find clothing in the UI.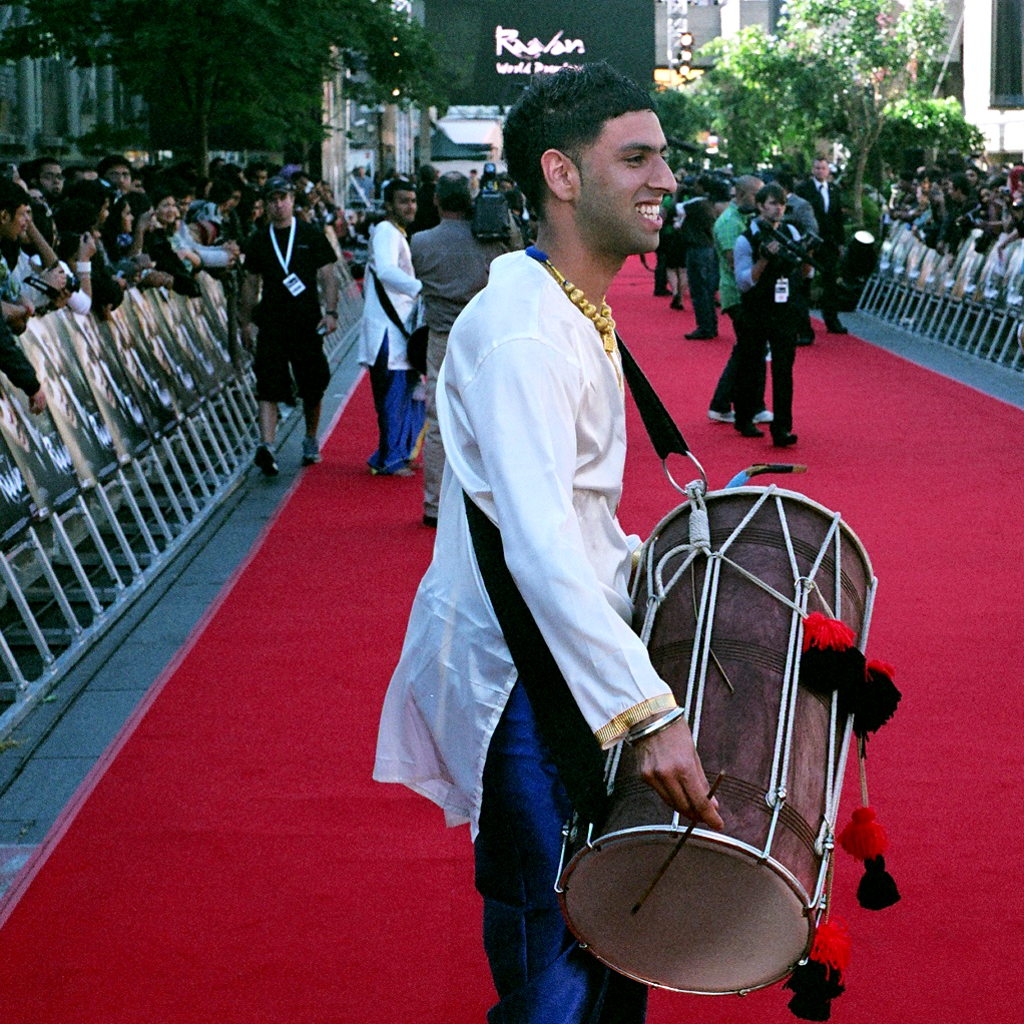
UI element at bbox=[367, 244, 683, 1023].
